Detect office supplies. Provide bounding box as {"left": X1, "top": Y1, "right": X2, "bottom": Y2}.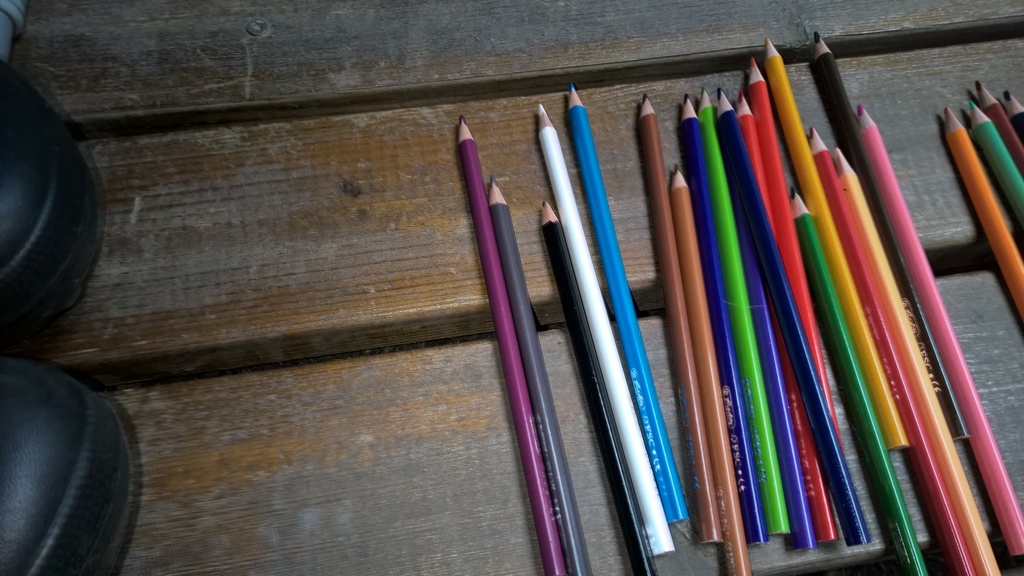
{"left": 943, "top": 107, "right": 1023, "bottom": 316}.
